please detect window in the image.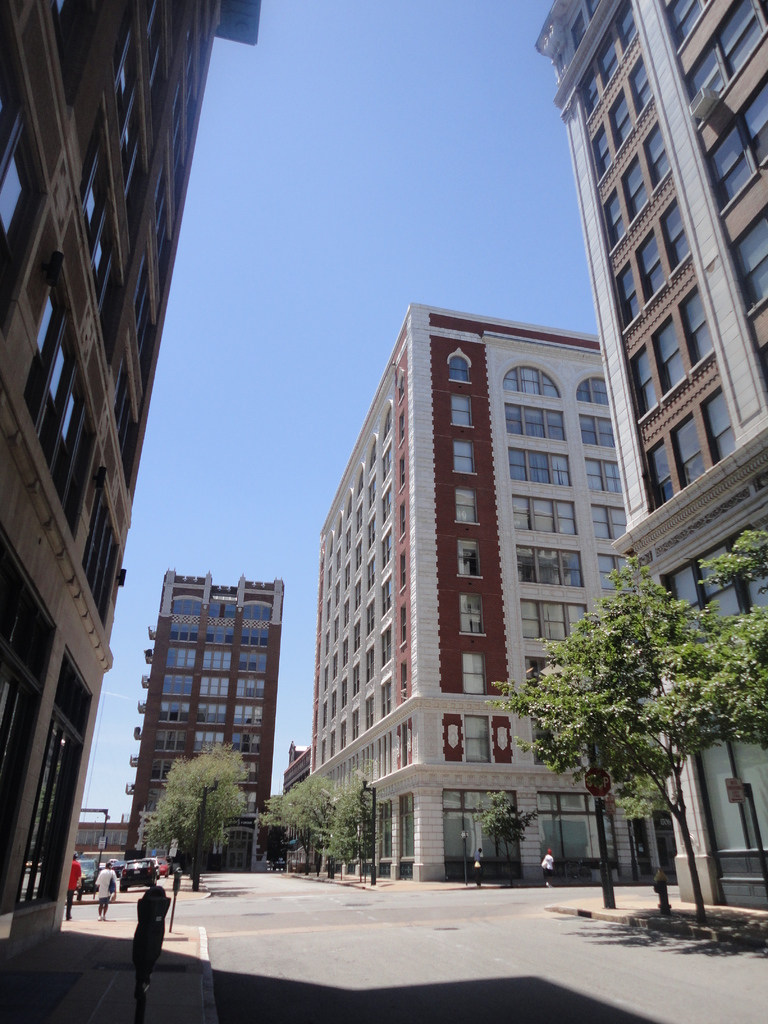
Rect(589, 461, 625, 495).
